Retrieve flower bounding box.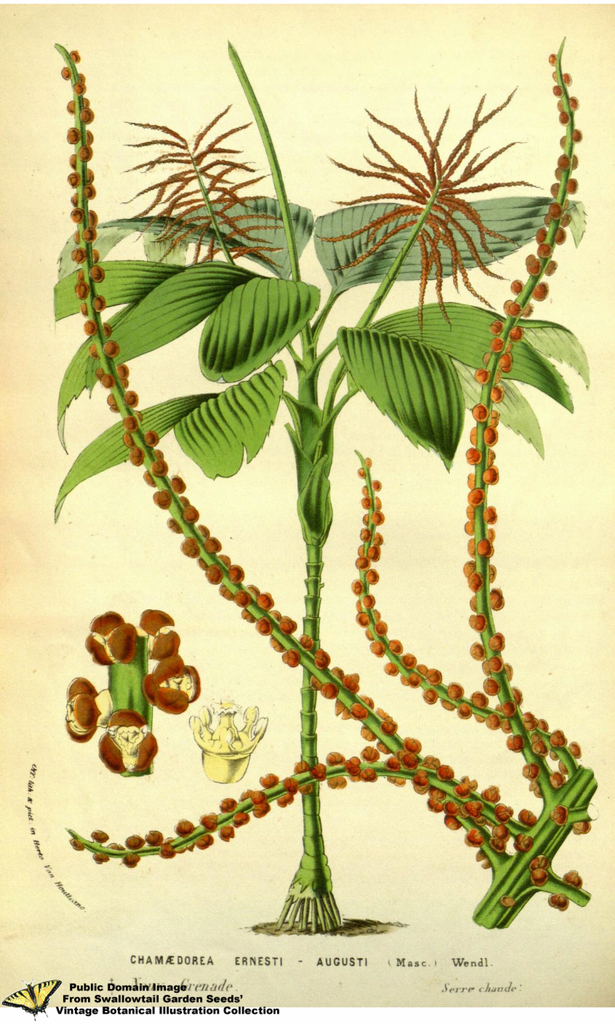
Bounding box: 76 610 129 662.
